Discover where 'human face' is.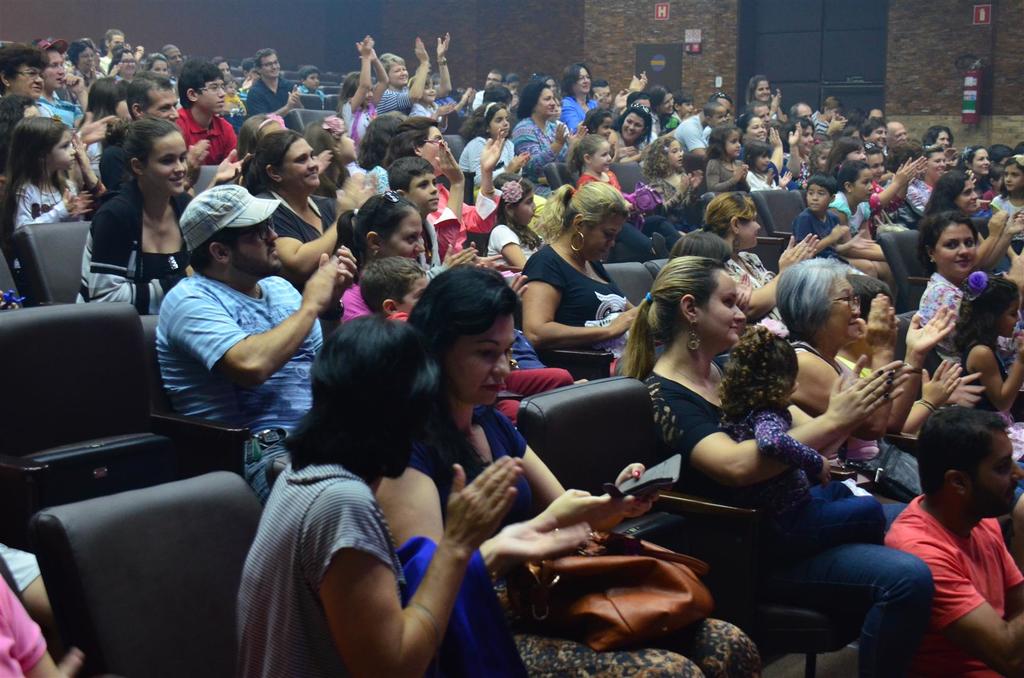
Discovered at bbox=[92, 46, 102, 65].
